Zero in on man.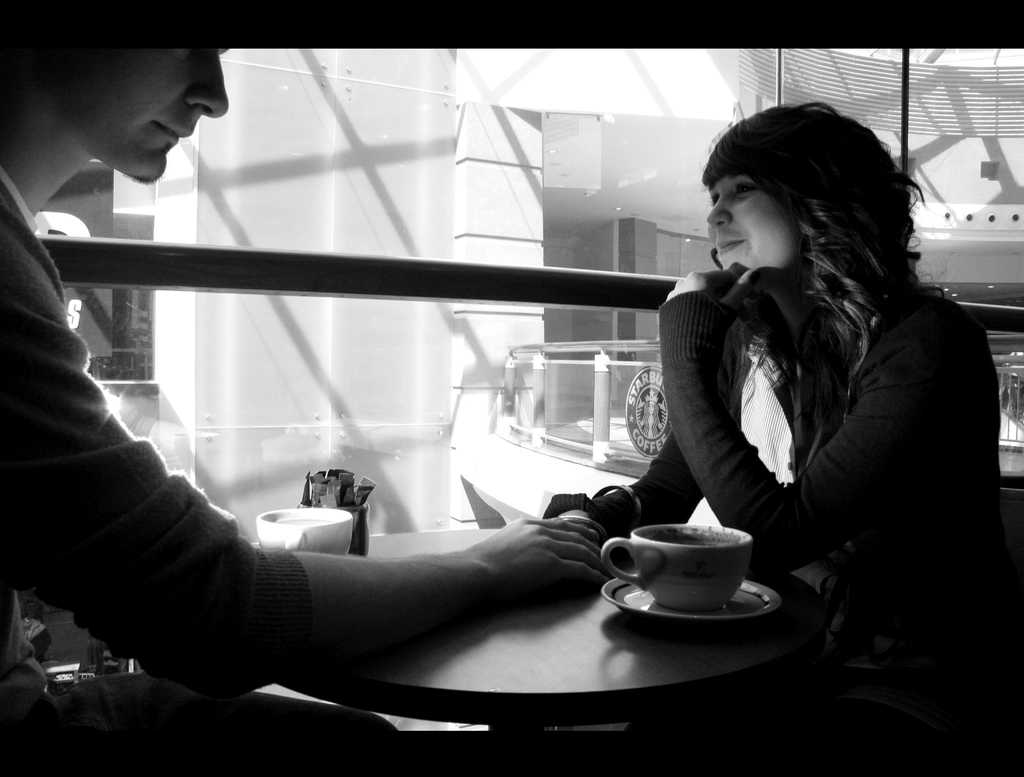
Zeroed in: {"left": 0, "top": 11, "right": 606, "bottom": 769}.
